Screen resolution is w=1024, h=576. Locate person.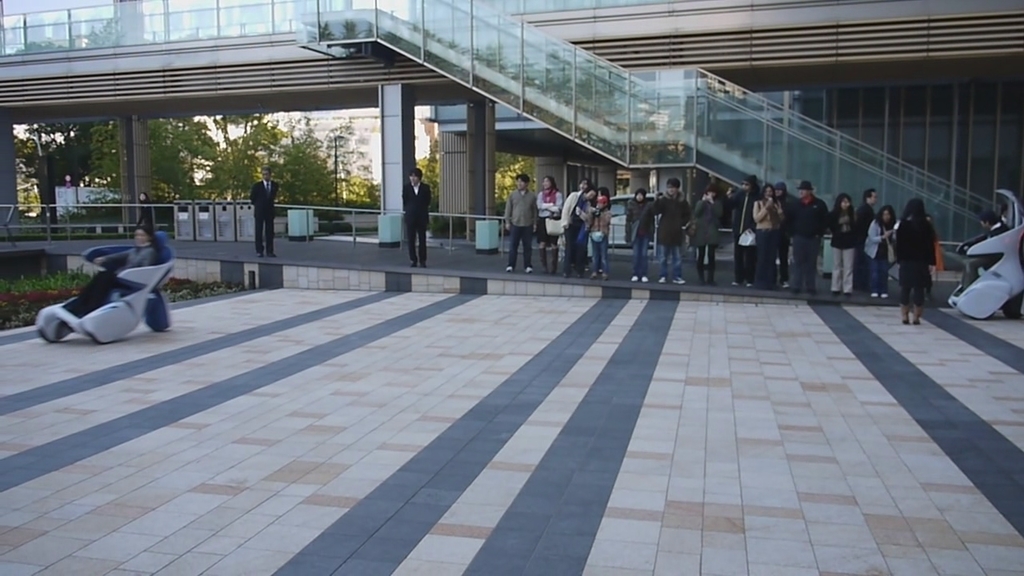
locate(572, 174, 590, 189).
